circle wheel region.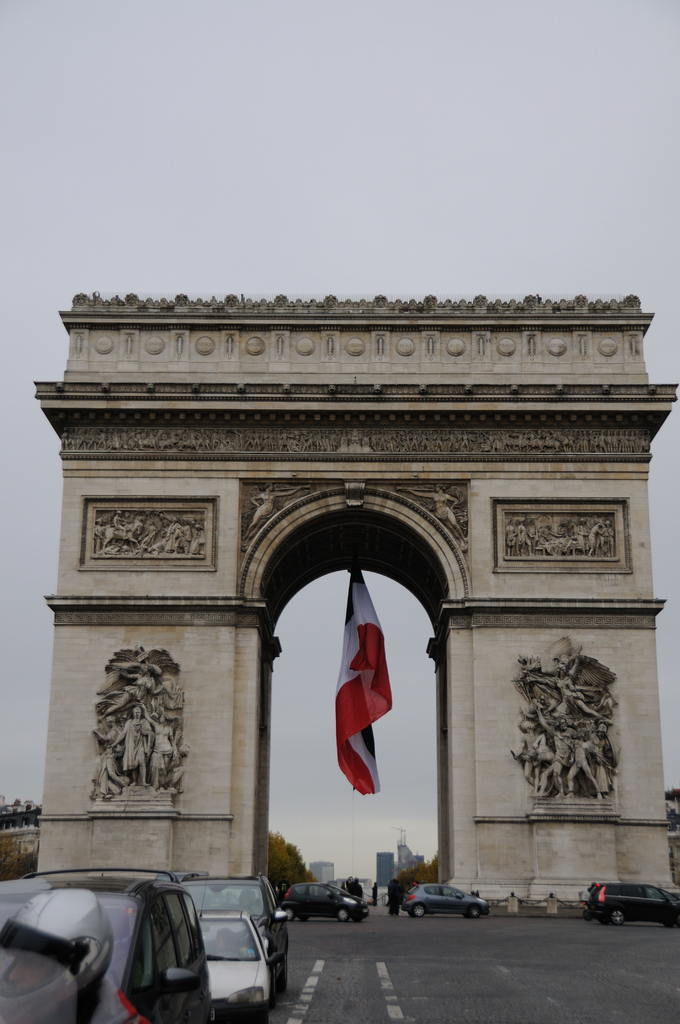
Region: bbox=(335, 906, 353, 924).
